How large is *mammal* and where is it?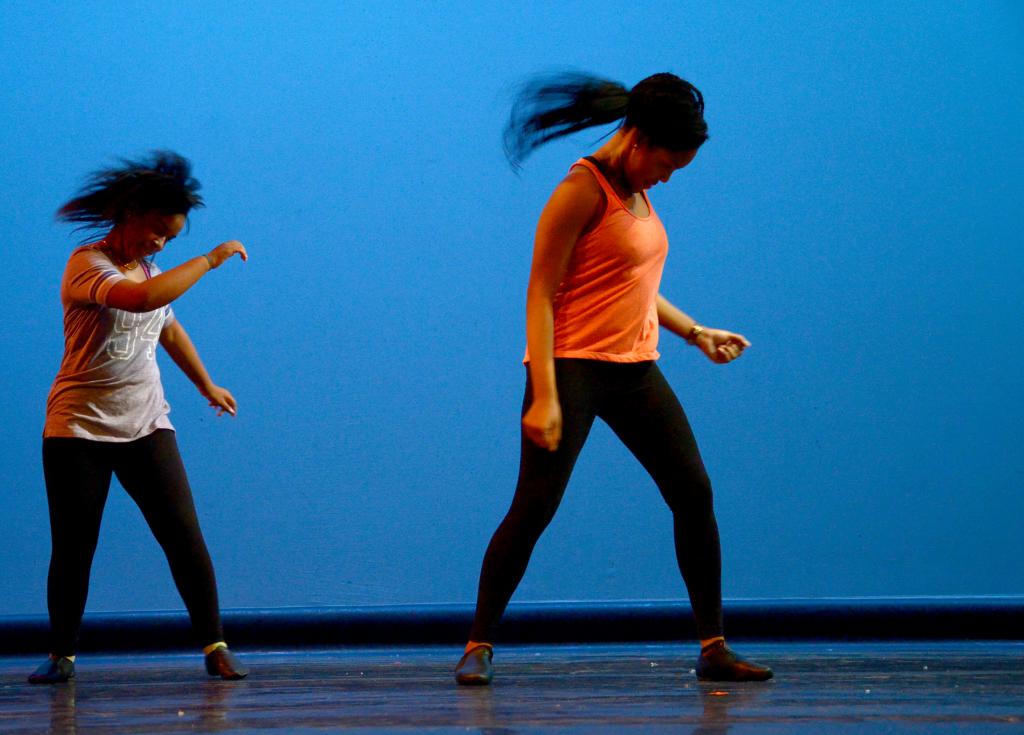
Bounding box: (x1=447, y1=61, x2=758, y2=729).
